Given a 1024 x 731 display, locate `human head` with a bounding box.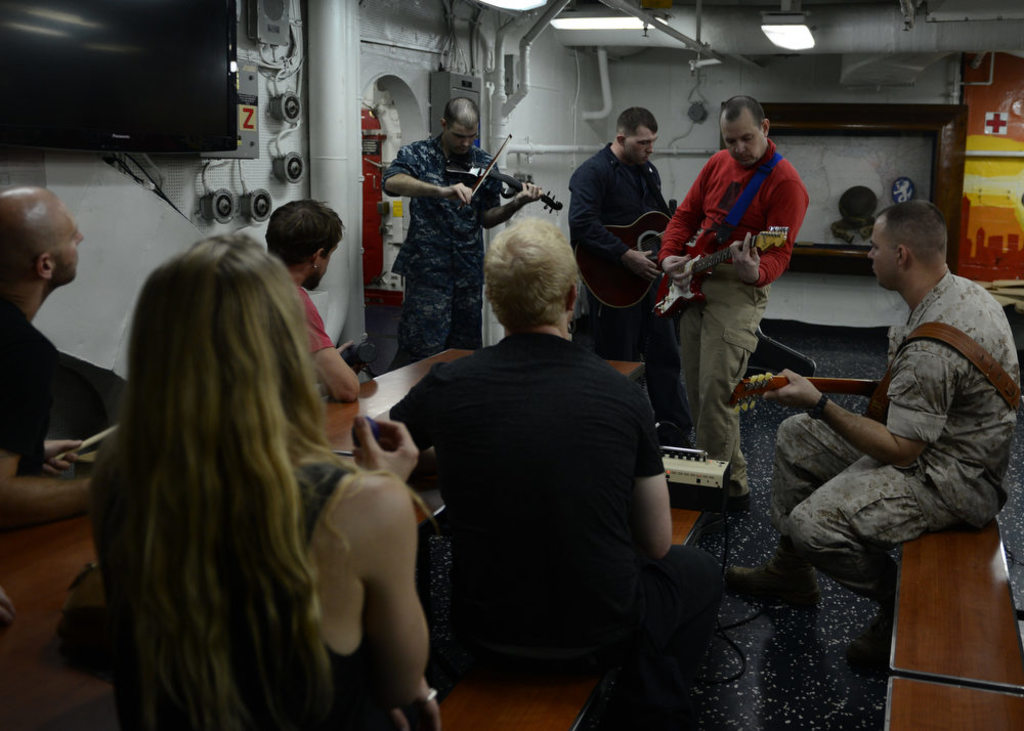
Located: [0, 186, 88, 292].
